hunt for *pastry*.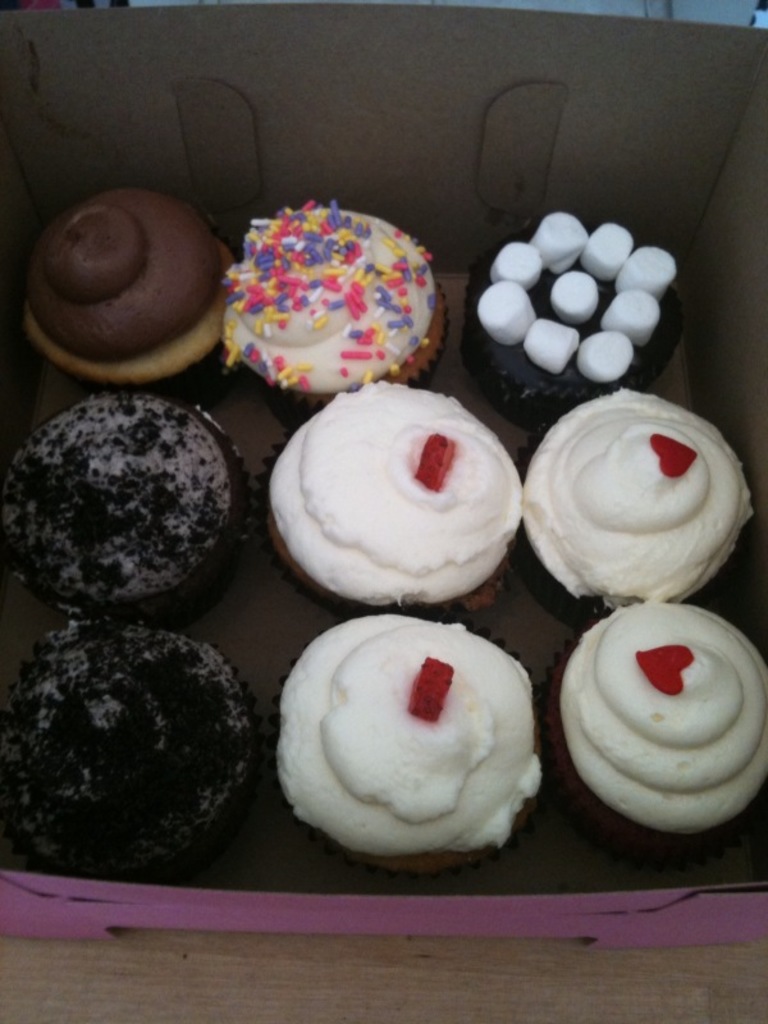
Hunted down at [x1=270, y1=618, x2=538, y2=867].
